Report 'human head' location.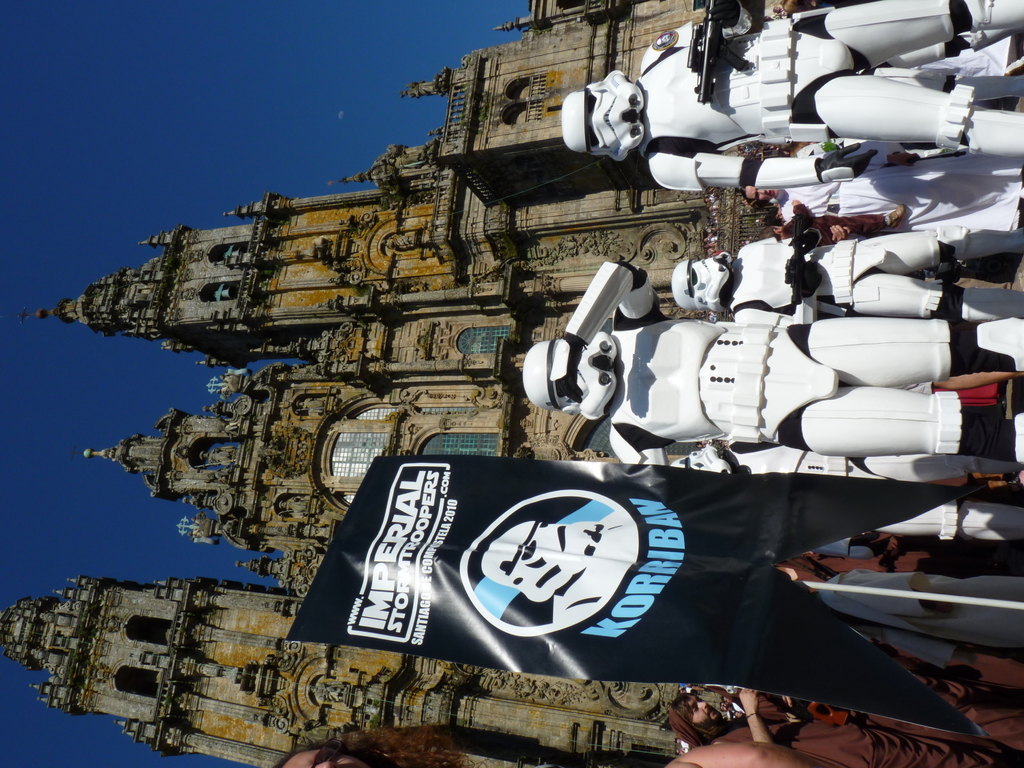
Report: [670, 694, 751, 746].
